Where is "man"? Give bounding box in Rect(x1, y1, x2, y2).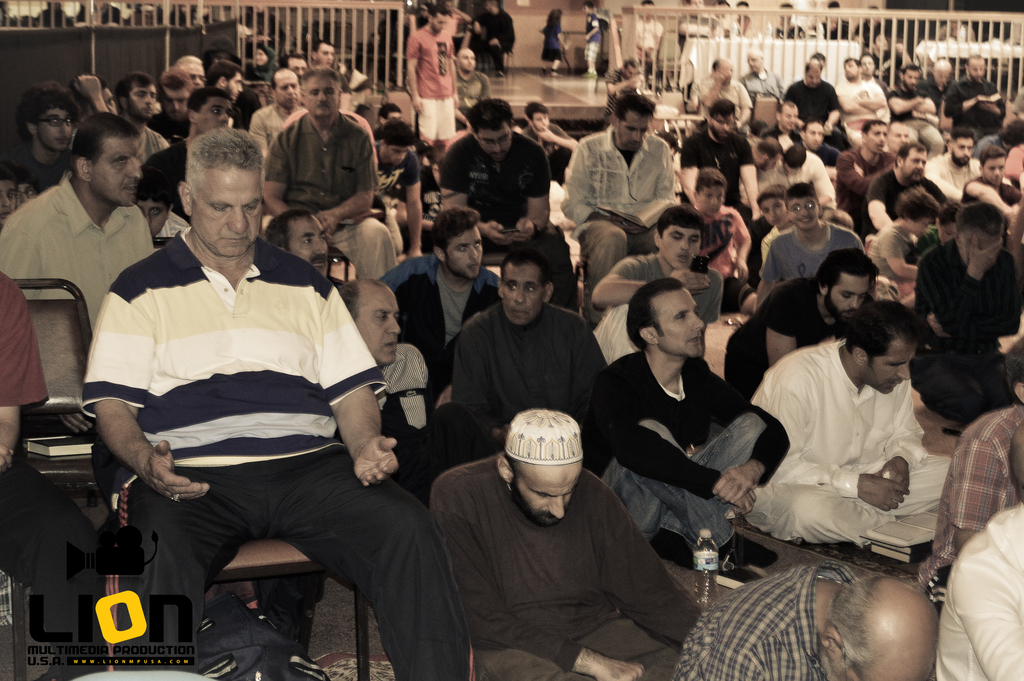
Rect(691, 170, 747, 279).
